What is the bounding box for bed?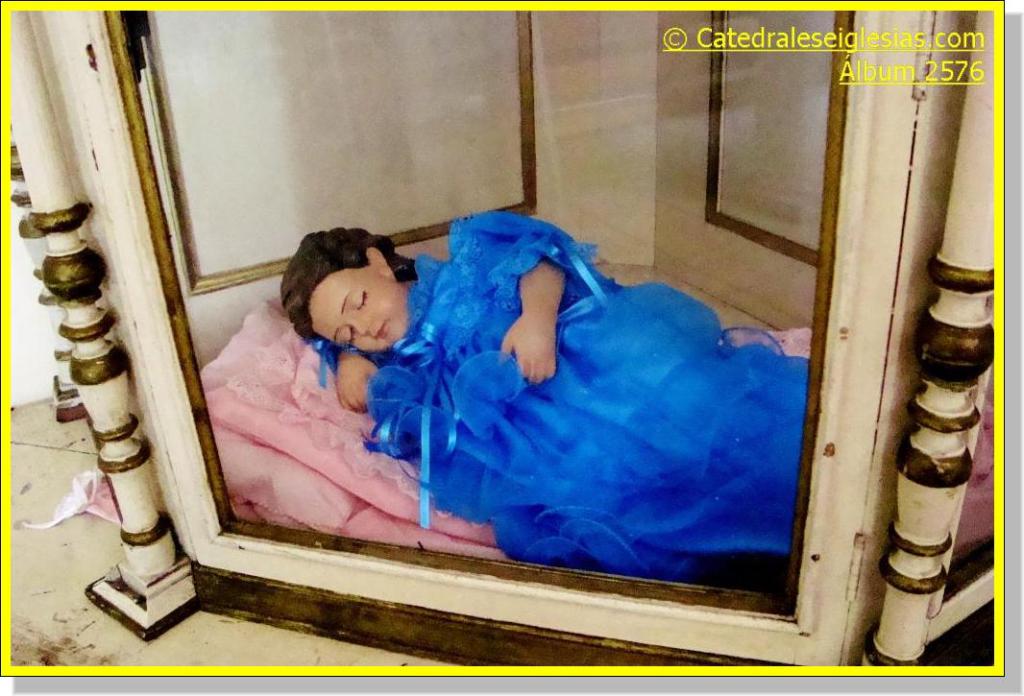
box=[198, 292, 804, 560].
